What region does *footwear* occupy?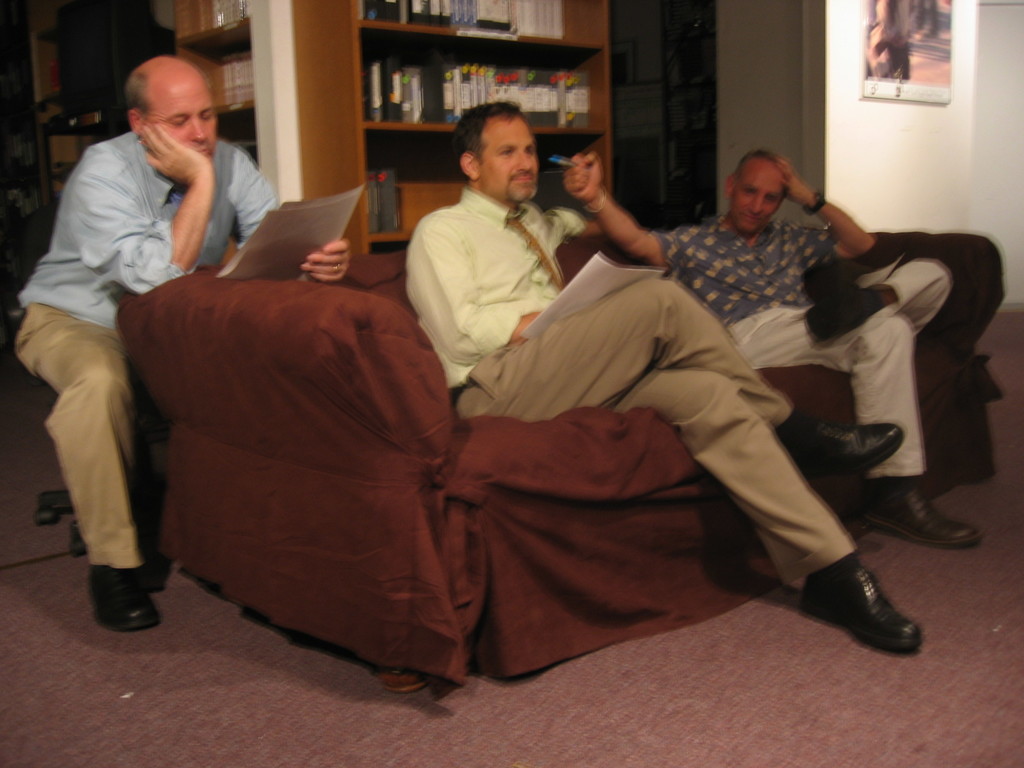
bbox=[88, 562, 161, 632].
